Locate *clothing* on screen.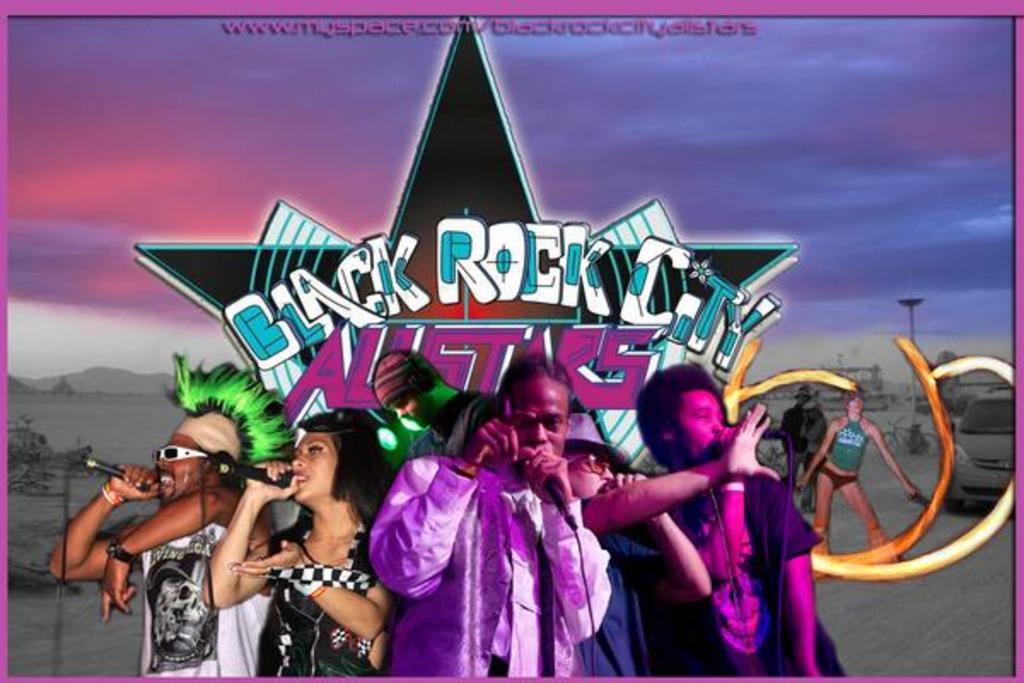
On screen at detection(247, 504, 384, 681).
